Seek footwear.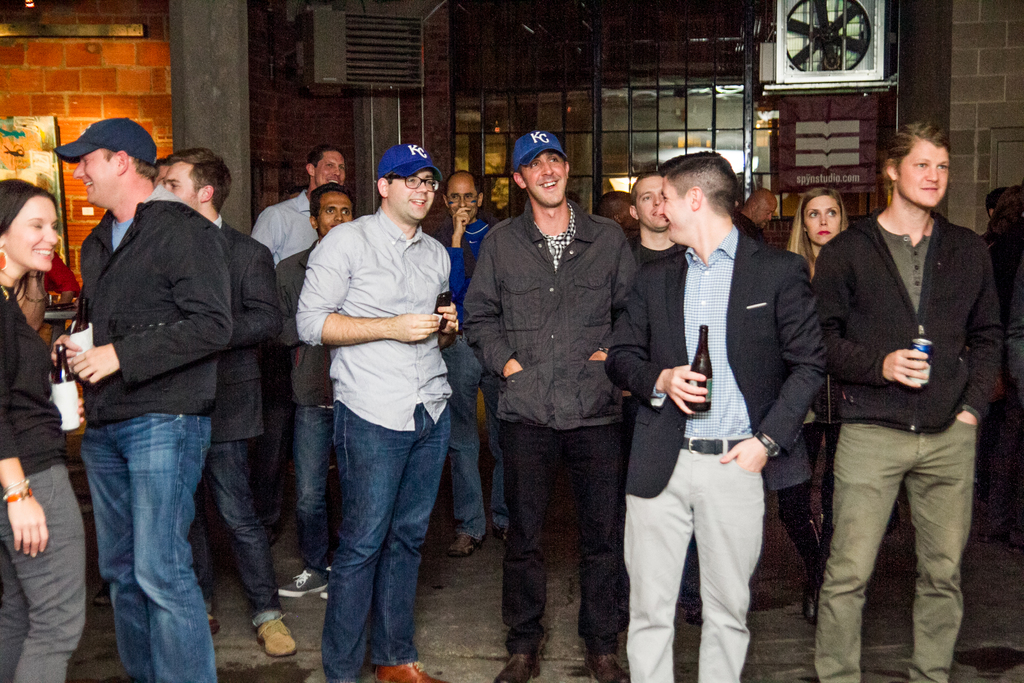
detection(495, 653, 540, 682).
